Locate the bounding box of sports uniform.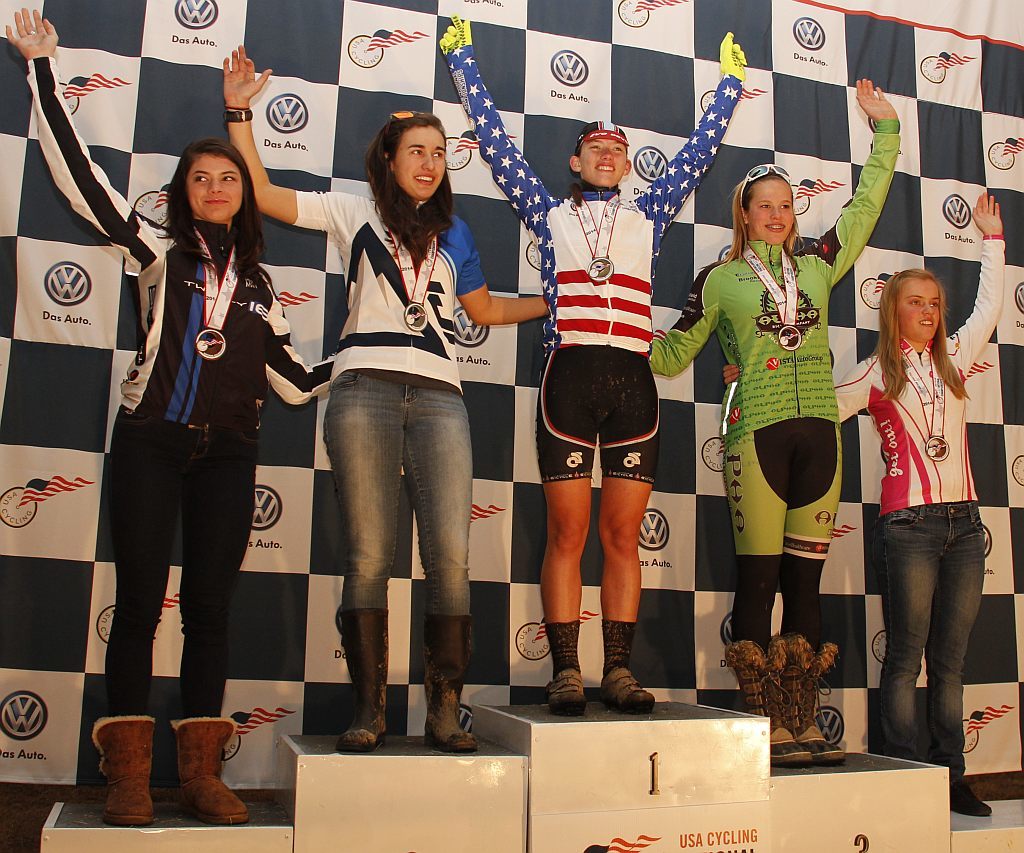
Bounding box: (x1=439, y1=12, x2=743, y2=717).
